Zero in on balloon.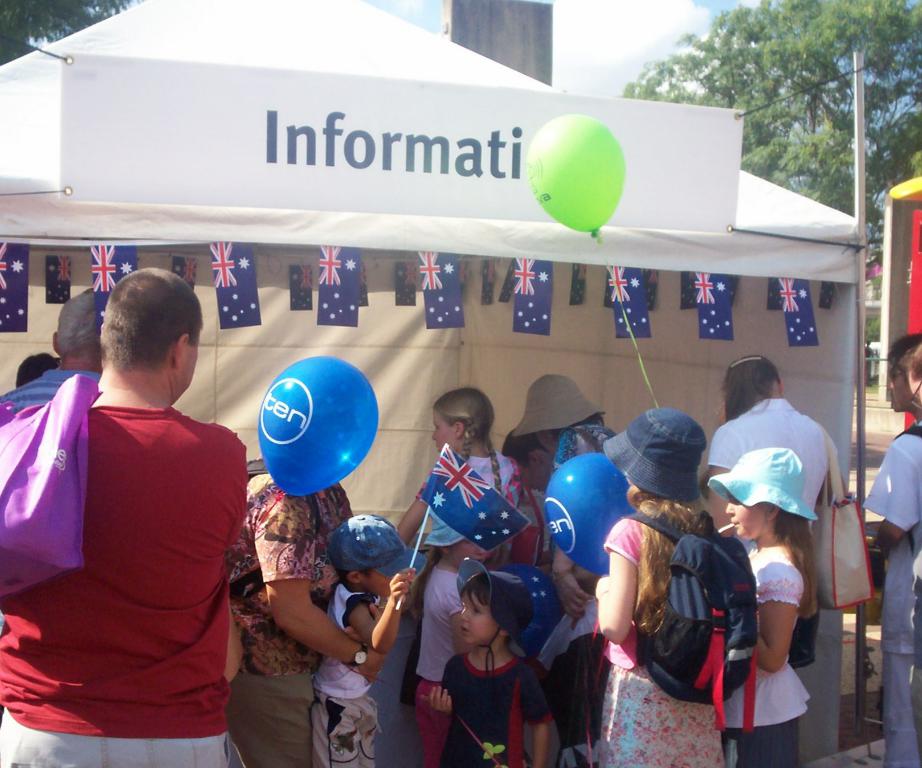
Zeroed in: select_region(256, 352, 379, 501).
